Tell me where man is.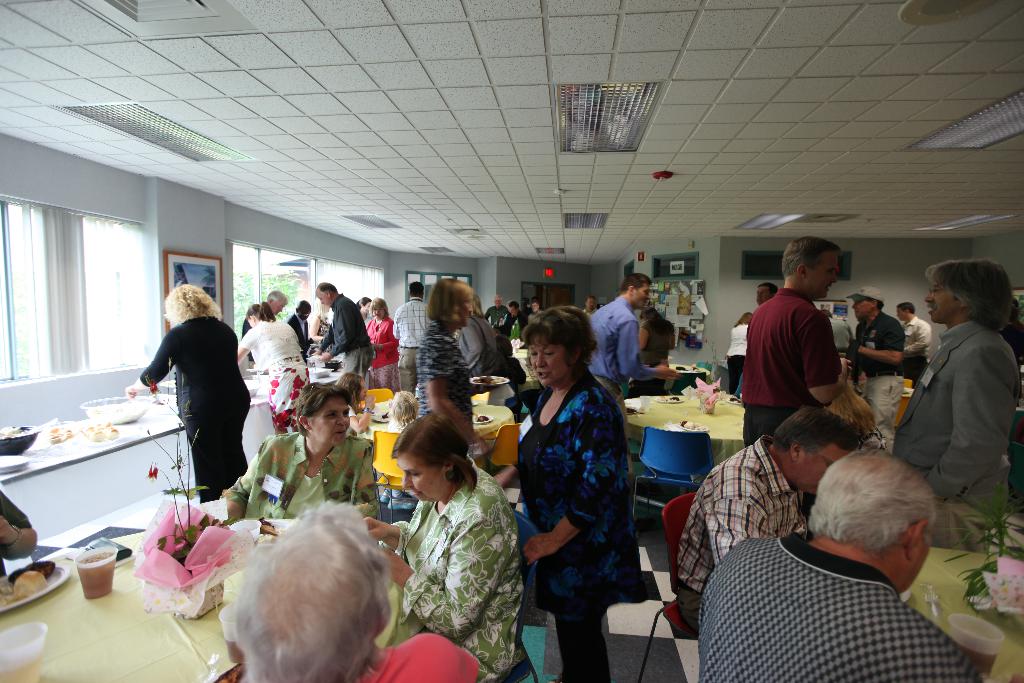
man is at {"x1": 388, "y1": 278, "x2": 434, "y2": 397}.
